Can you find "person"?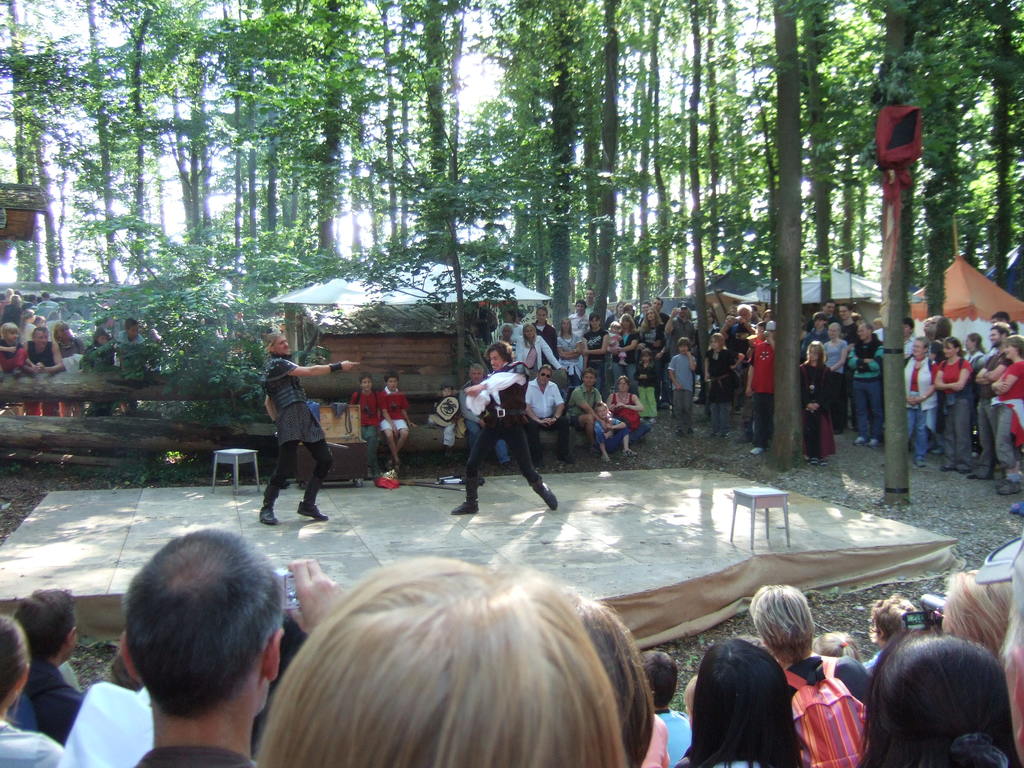
Yes, bounding box: x1=457 y1=361 x2=504 y2=459.
